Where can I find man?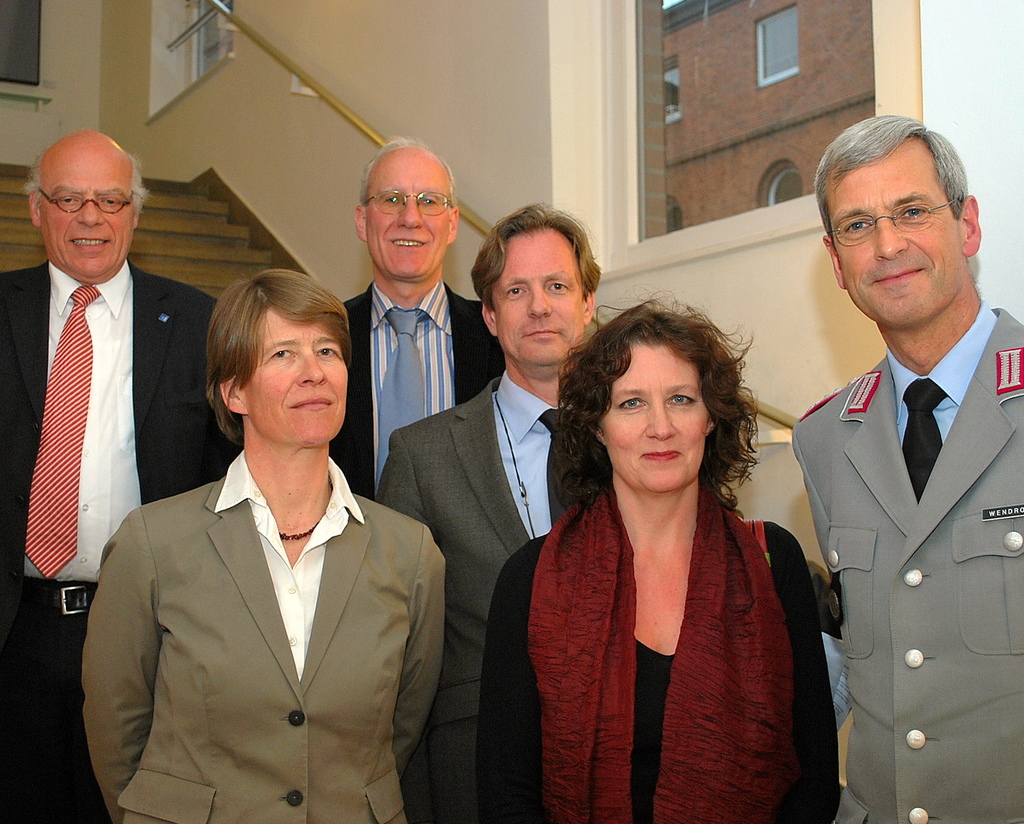
You can find it at (left=795, top=108, right=1022, bottom=811).
